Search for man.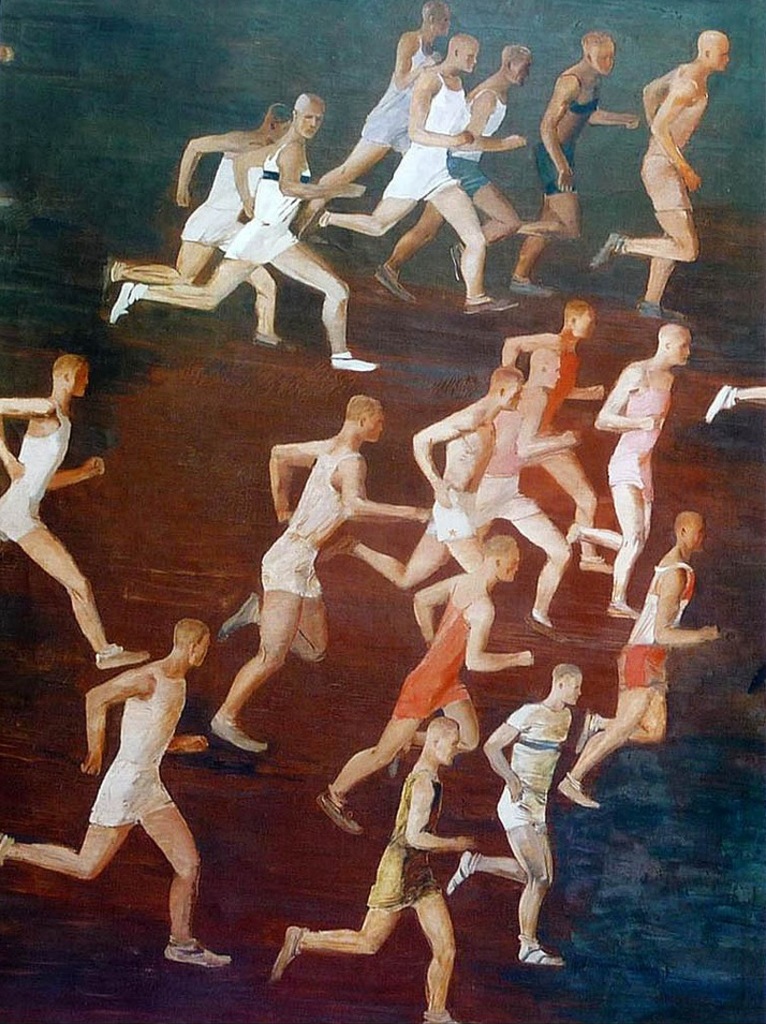
Found at detection(544, 499, 738, 811).
